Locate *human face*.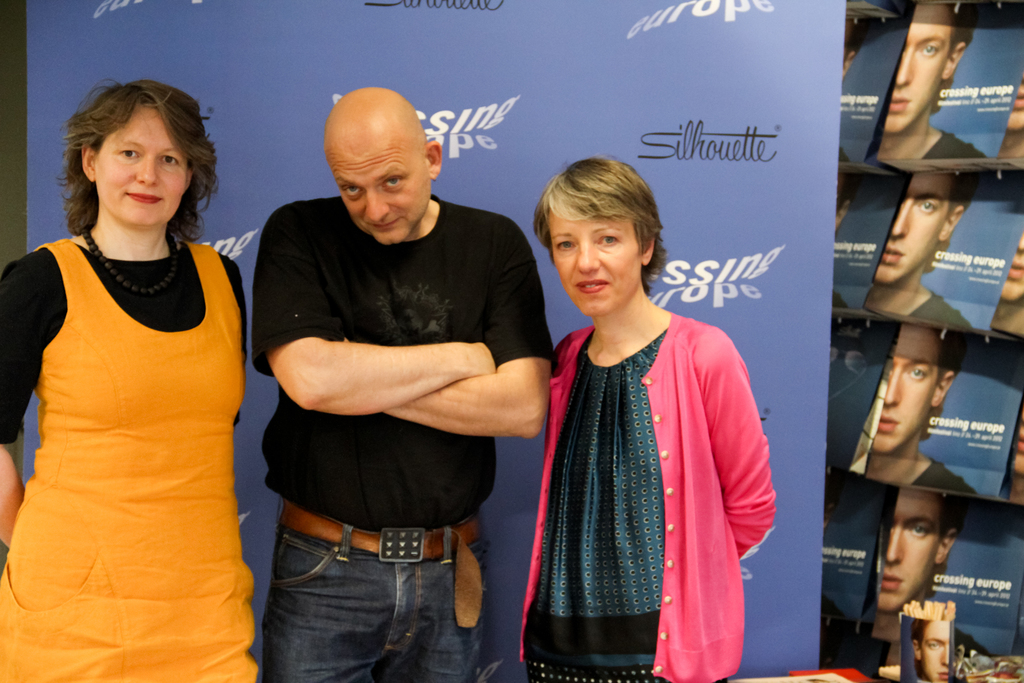
Bounding box: bbox=(321, 128, 429, 252).
